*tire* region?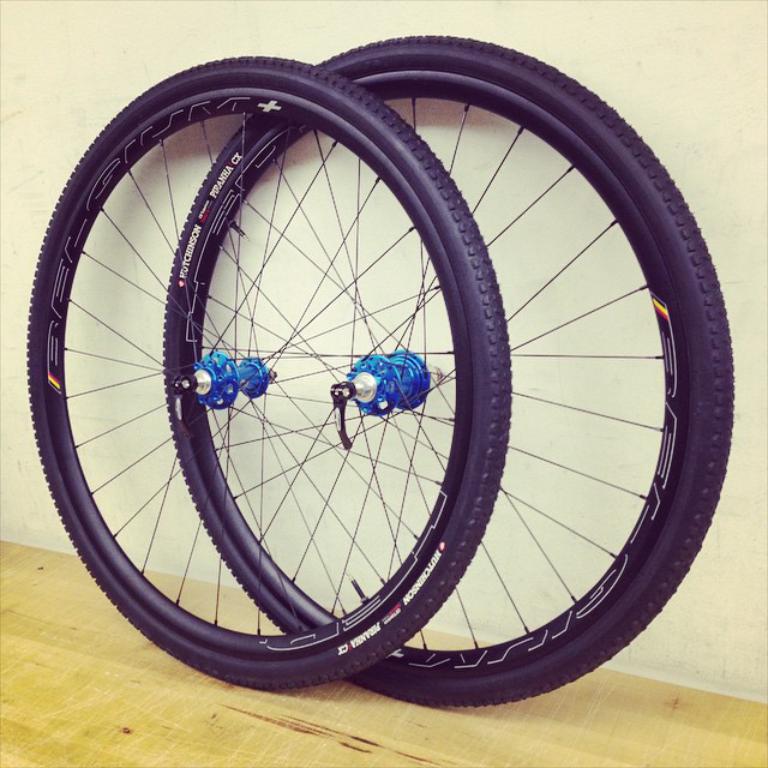
(28, 52, 511, 688)
